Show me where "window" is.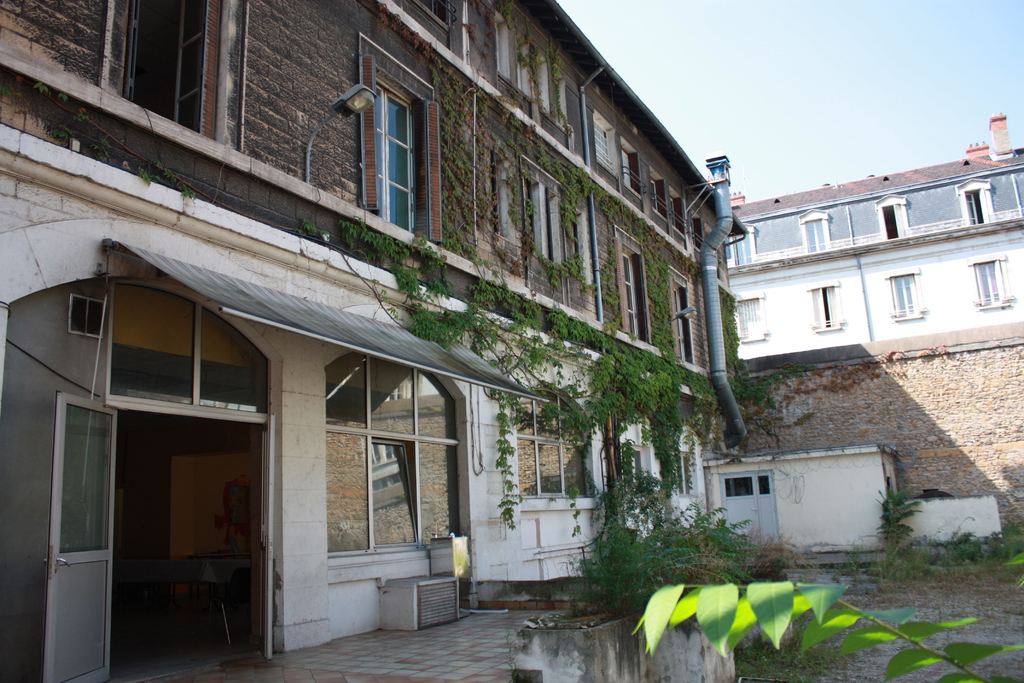
"window" is at select_region(120, 0, 220, 137).
